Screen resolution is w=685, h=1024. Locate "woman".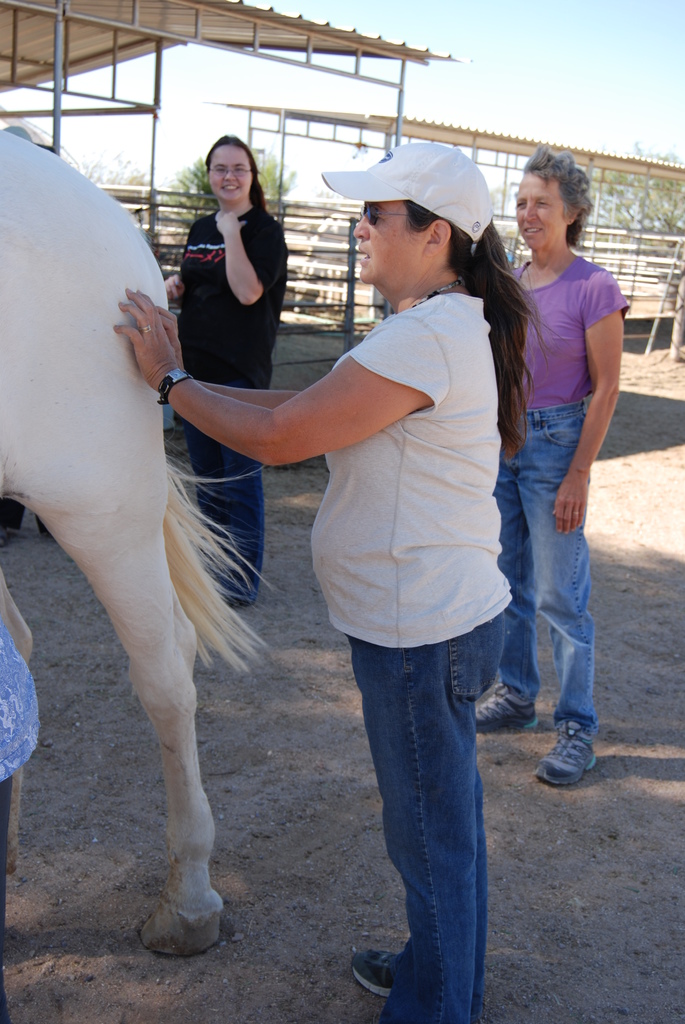
select_region(102, 140, 532, 1023).
